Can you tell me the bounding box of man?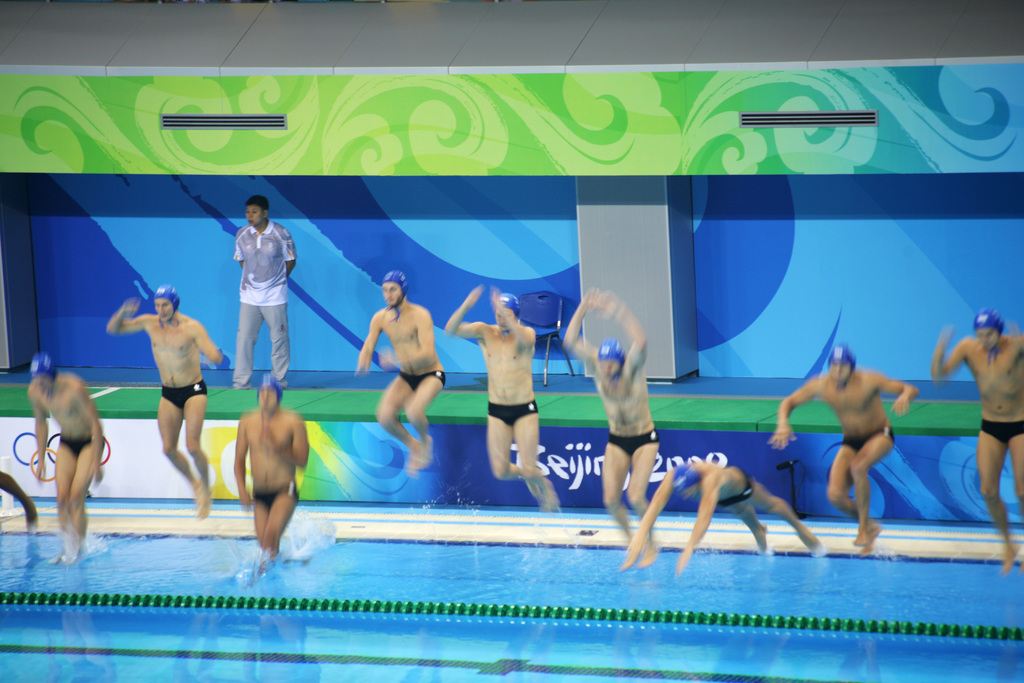
bbox=[442, 278, 559, 512].
